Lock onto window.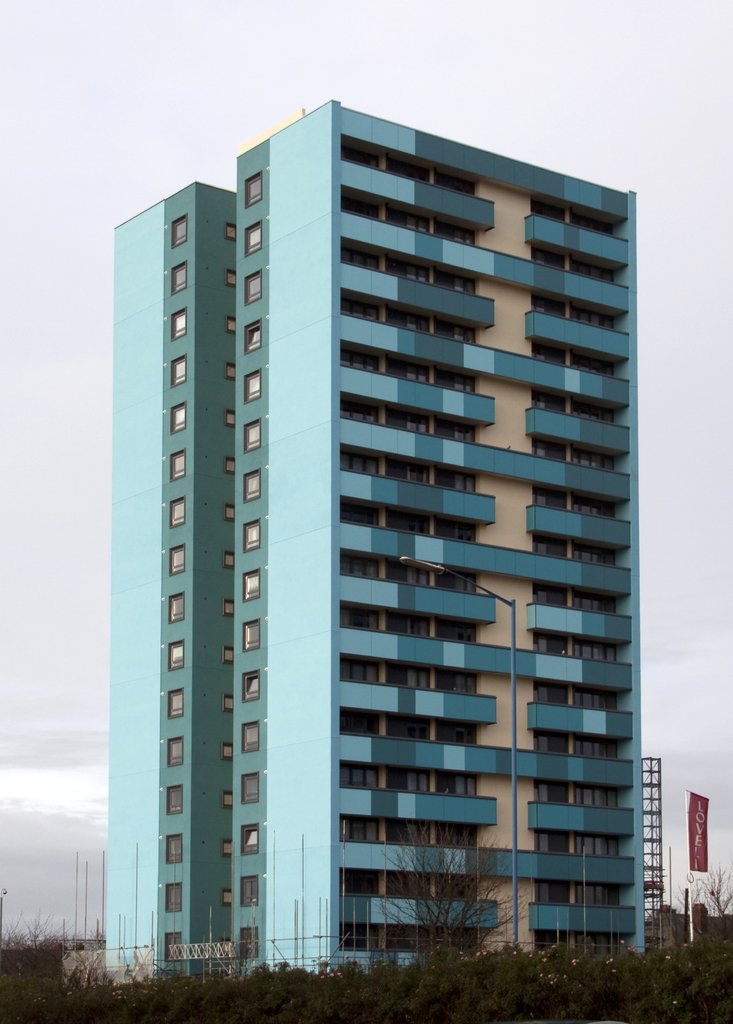
Locked: crop(170, 353, 184, 387).
